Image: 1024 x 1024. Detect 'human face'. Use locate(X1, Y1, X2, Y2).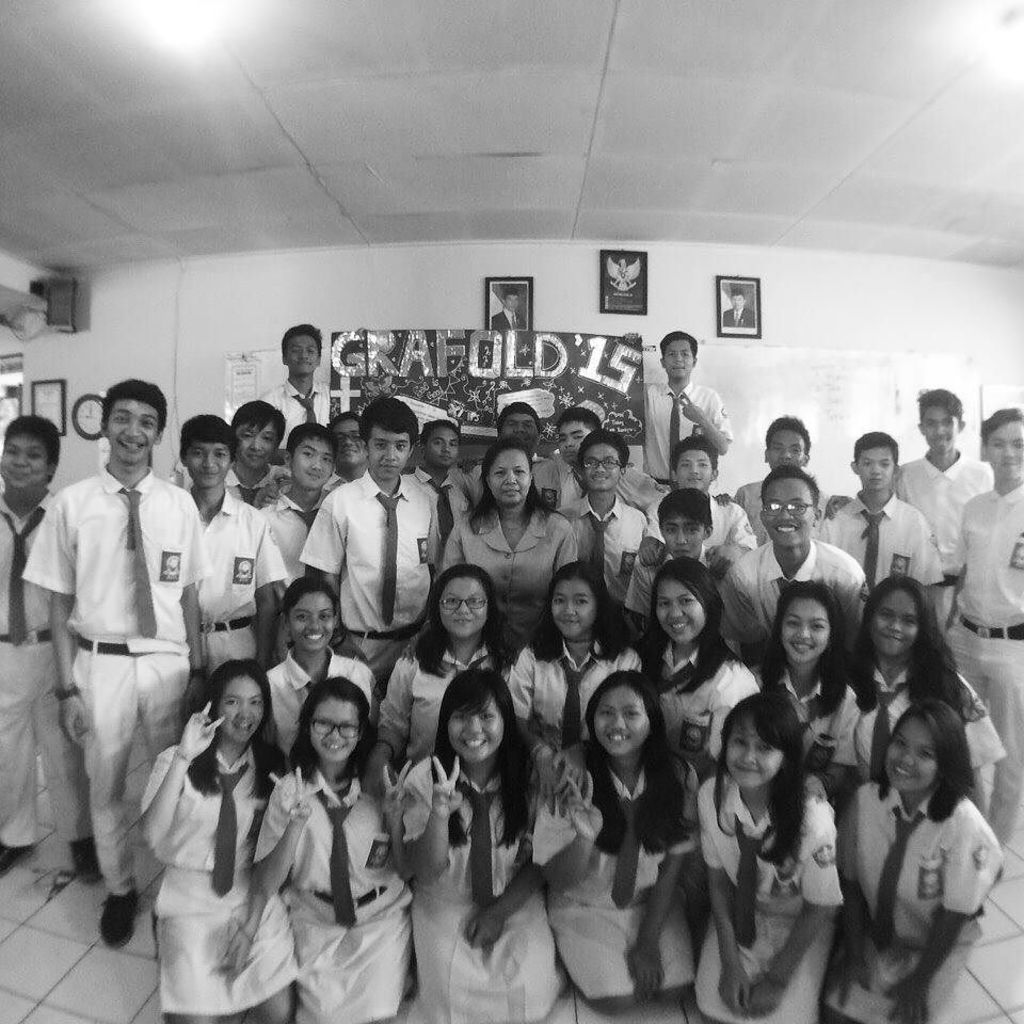
locate(288, 590, 335, 653).
